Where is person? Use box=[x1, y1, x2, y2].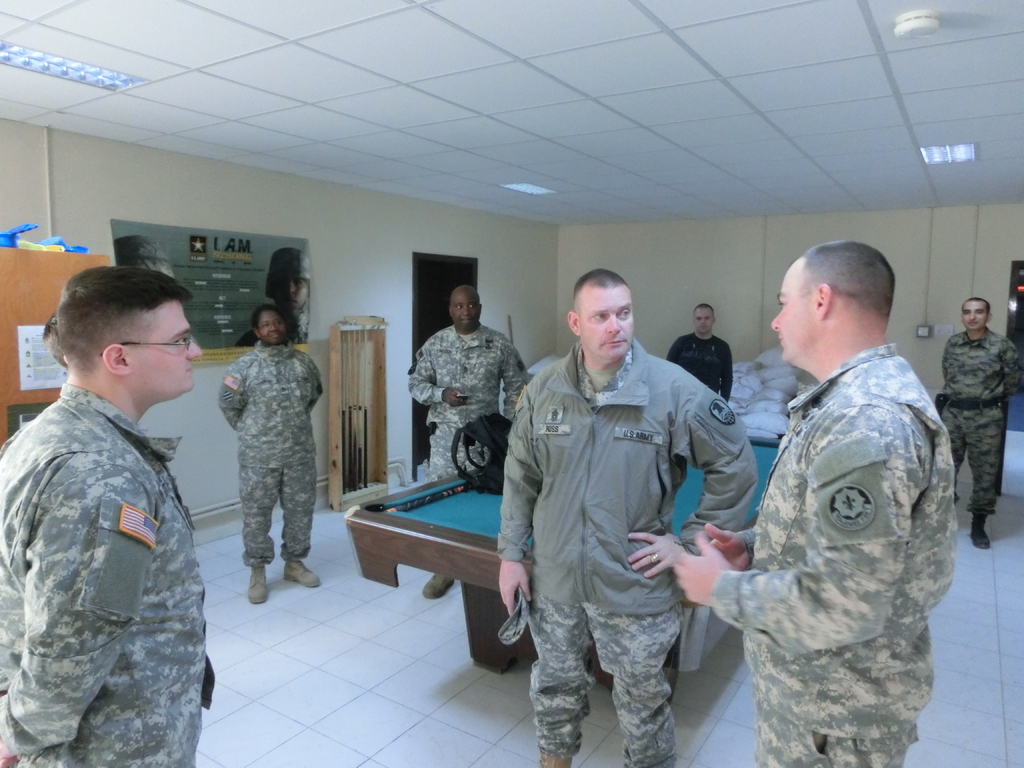
box=[113, 237, 181, 285].
